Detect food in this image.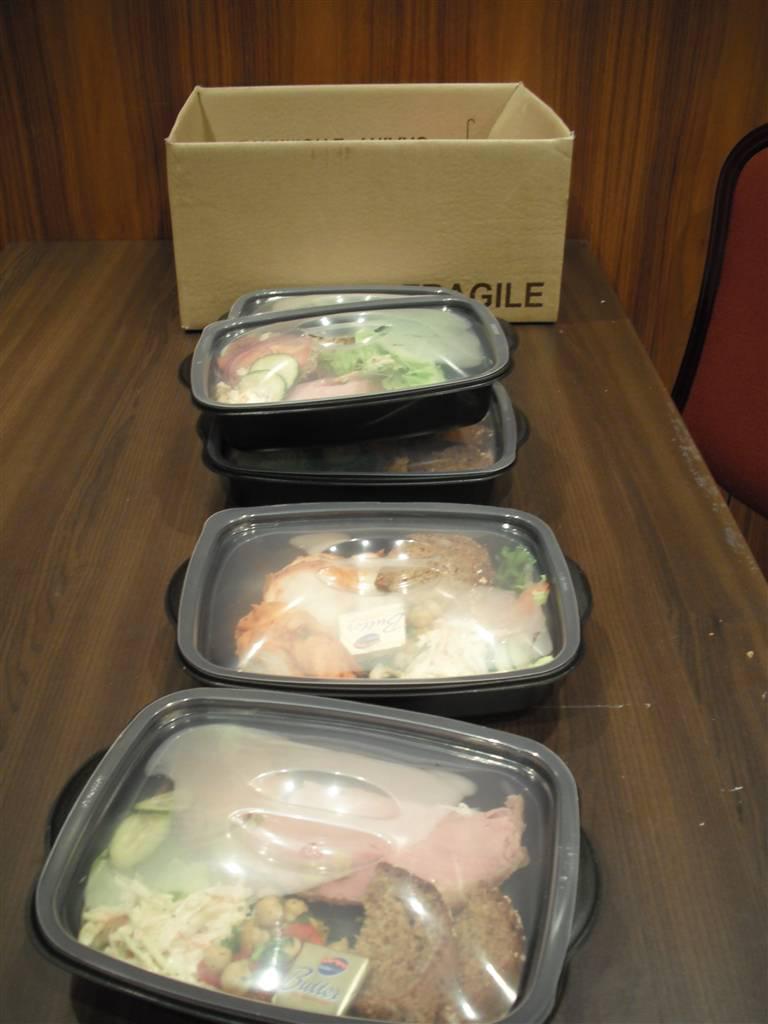
Detection: box=[74, 725, 562, 1000].
